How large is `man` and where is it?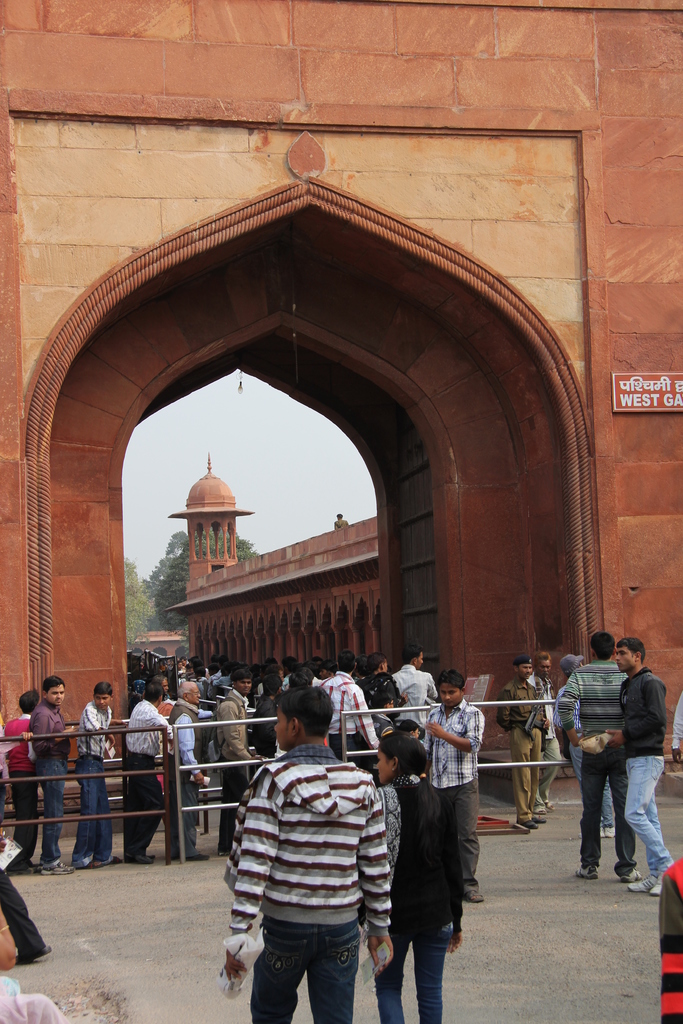
Bounding box: <box>227,710,401,1022</box>.
